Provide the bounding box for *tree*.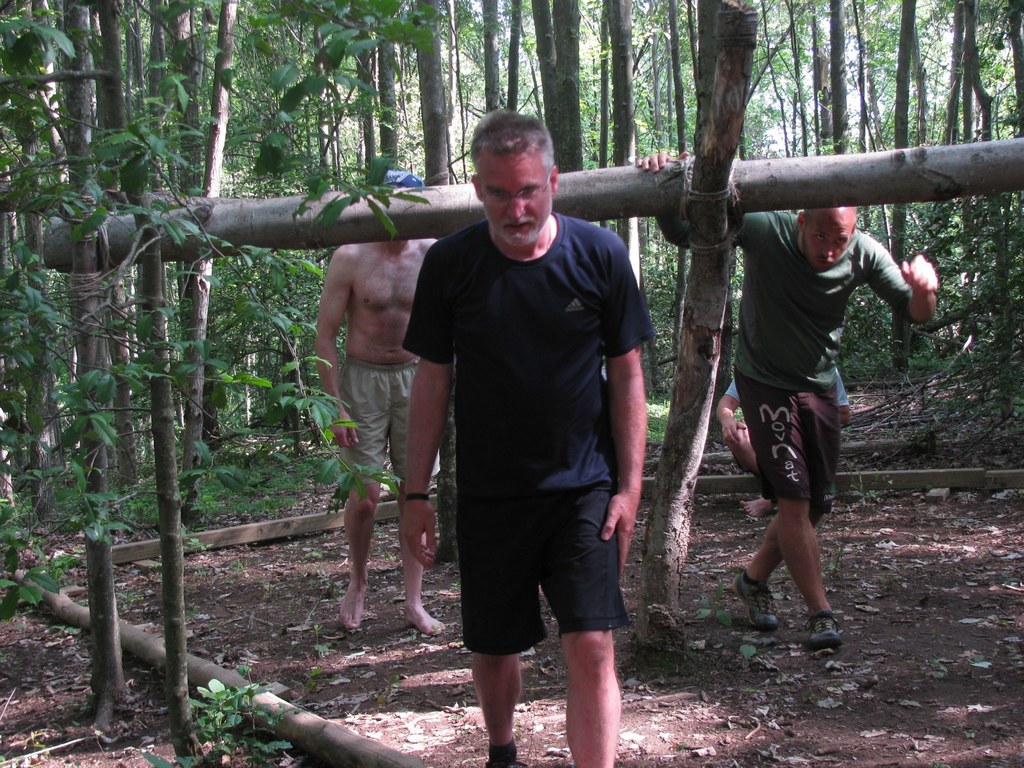
Rect(630, 0, 762, 657).
